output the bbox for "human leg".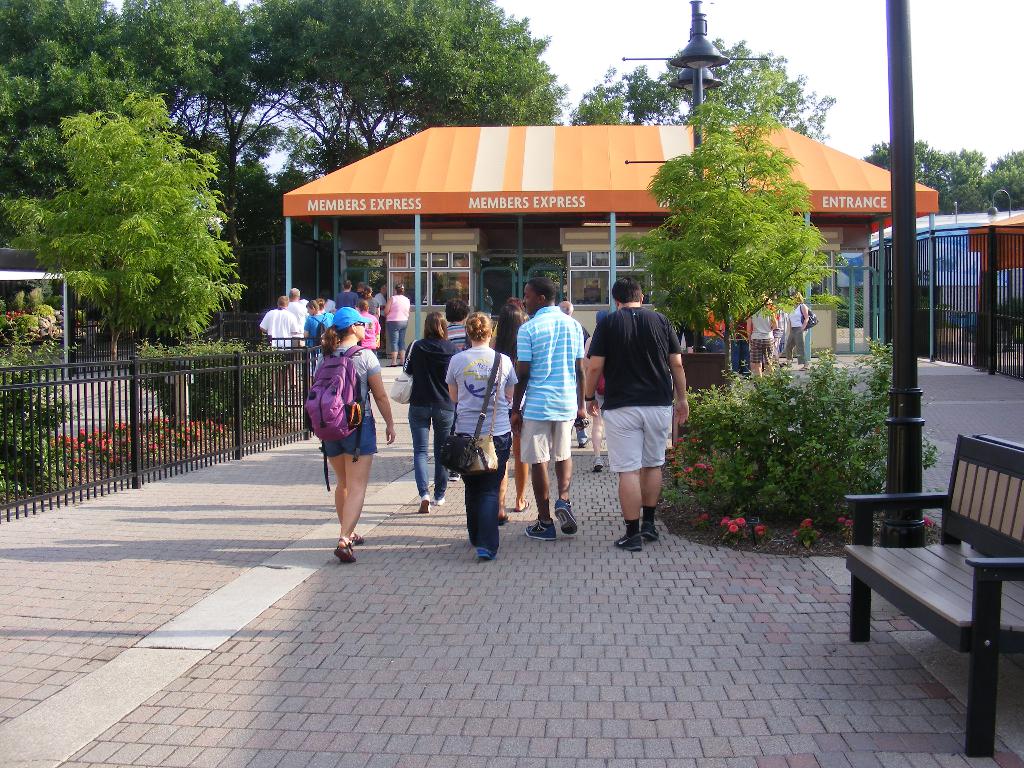
[404,404,431,515].
